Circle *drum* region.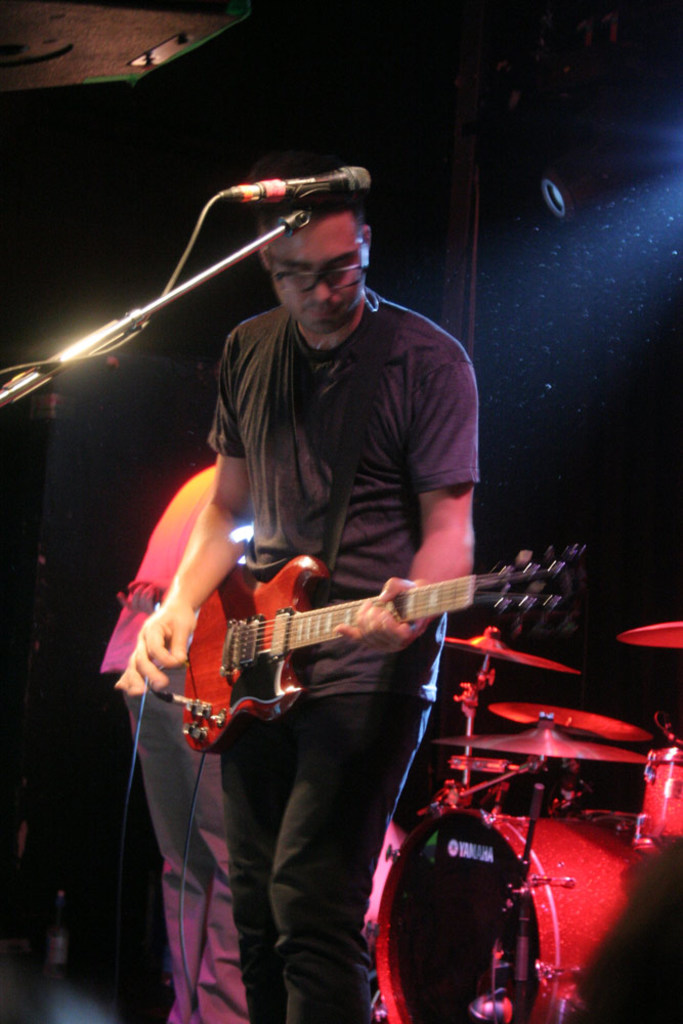
Region: box(635, 748, 682, 856).
